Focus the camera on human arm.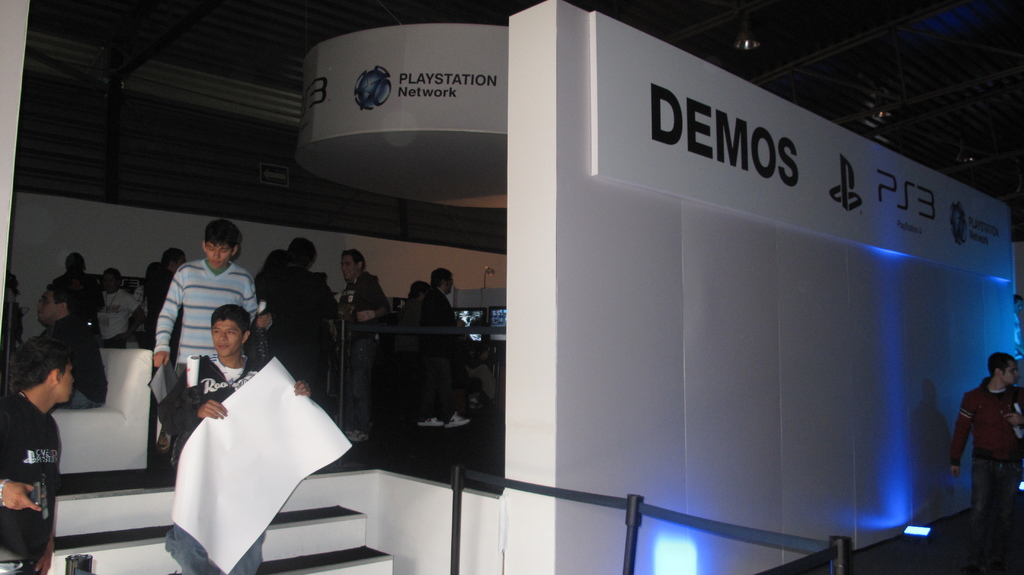
Focus region: [152, 268, 183, 368].
